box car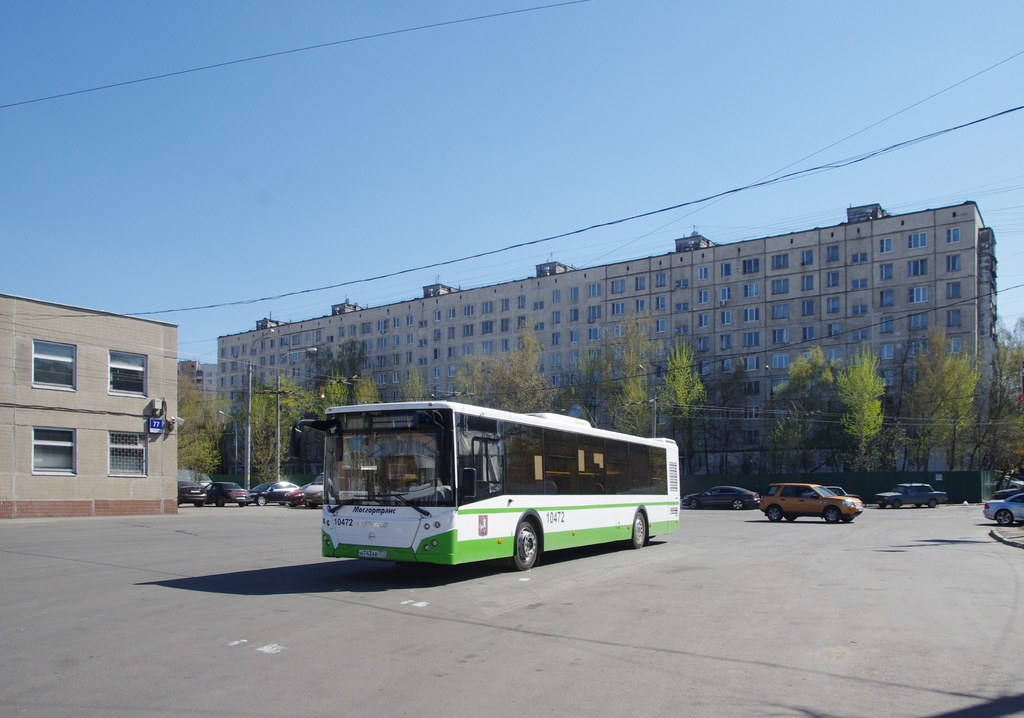
select_region(877, 484, 946, 510)
